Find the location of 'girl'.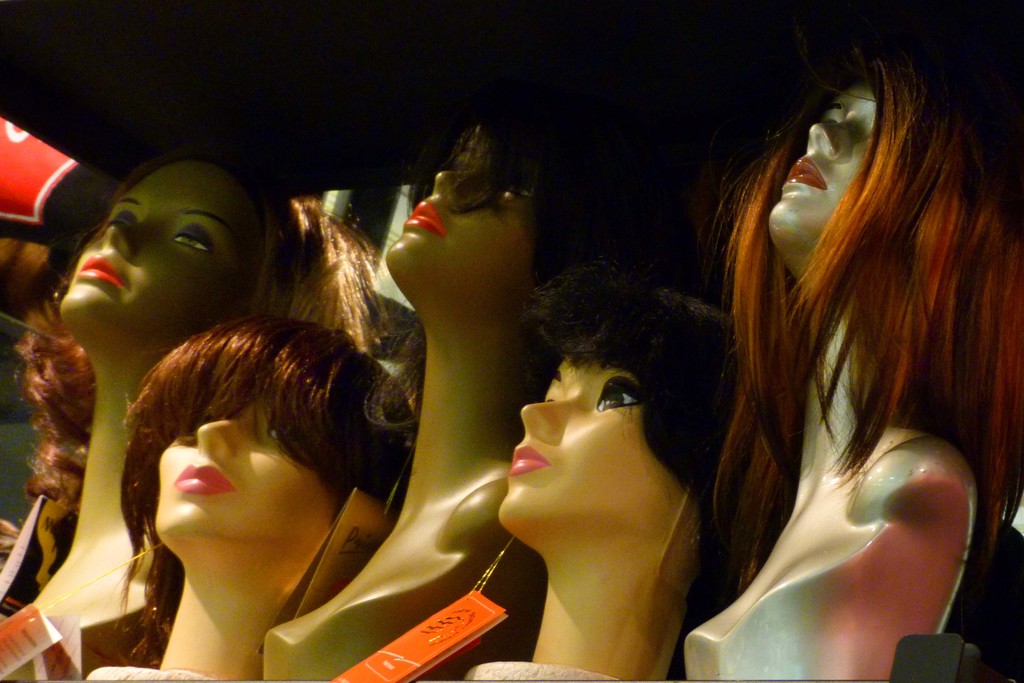
Location: box(264, 95, 687, 682).
